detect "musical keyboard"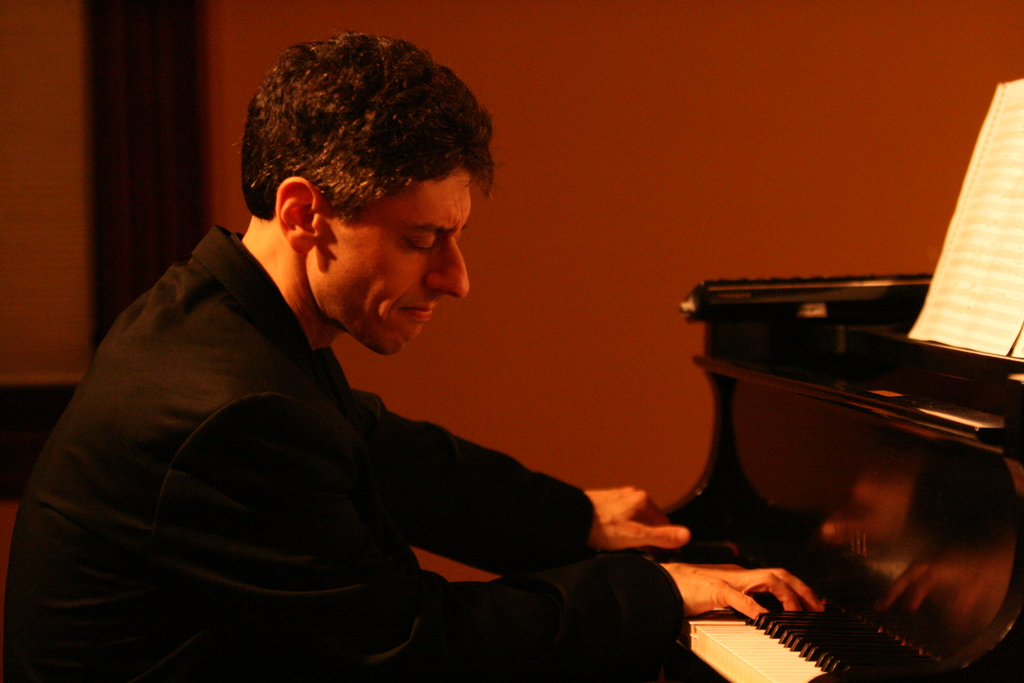
681:607:915:682
